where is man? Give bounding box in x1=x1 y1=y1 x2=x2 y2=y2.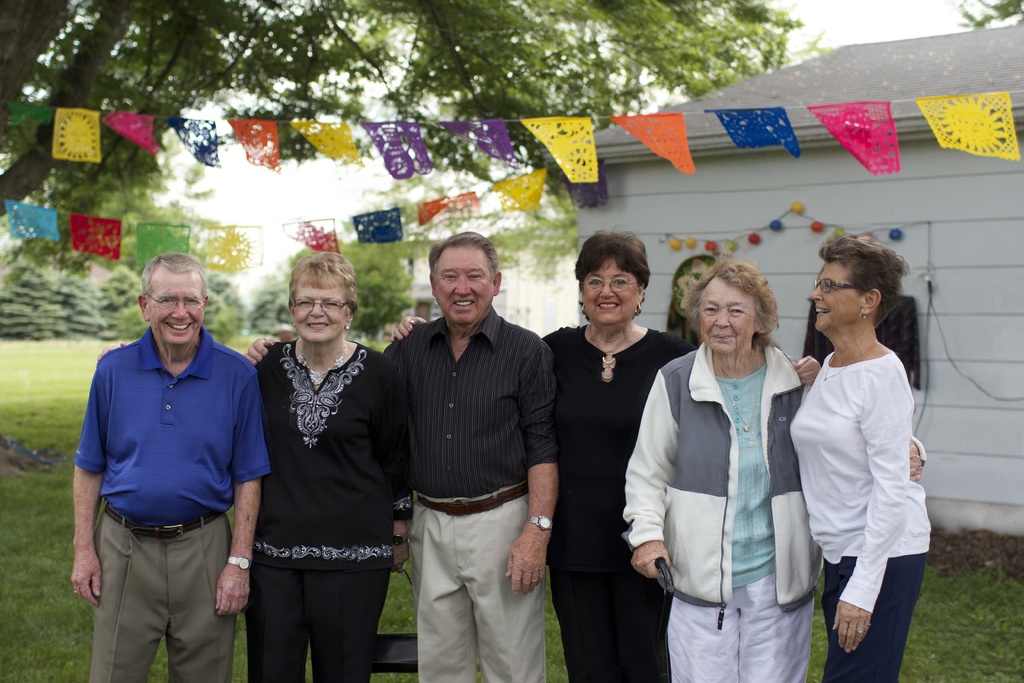
x1=243 y1=227 x2=560 y2=682.
